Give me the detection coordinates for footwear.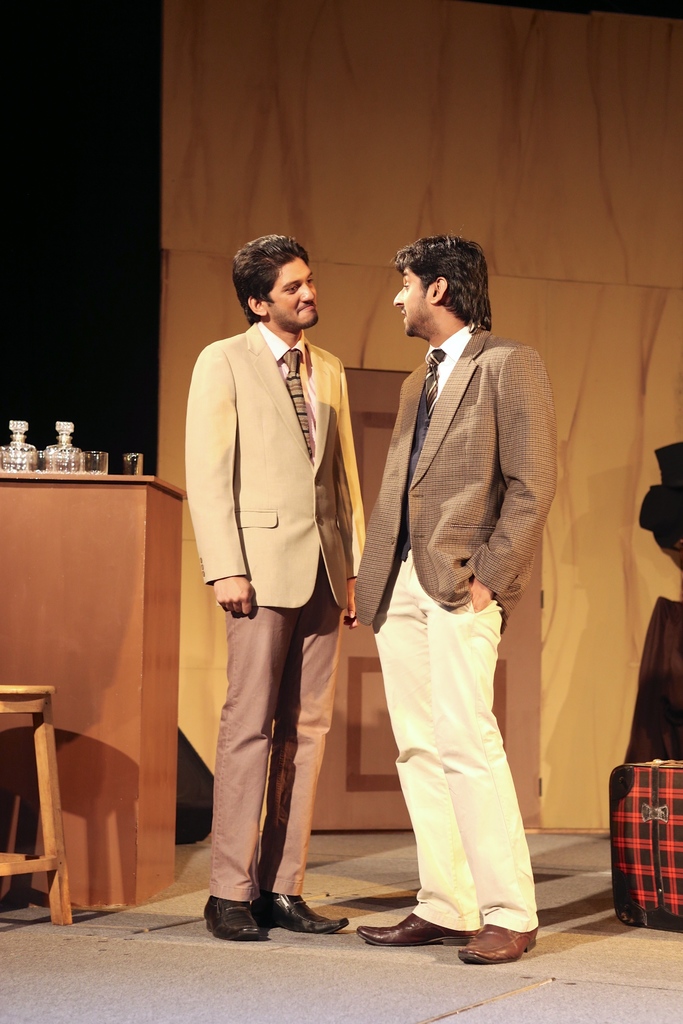
<box>358,913,463,953</box>.
